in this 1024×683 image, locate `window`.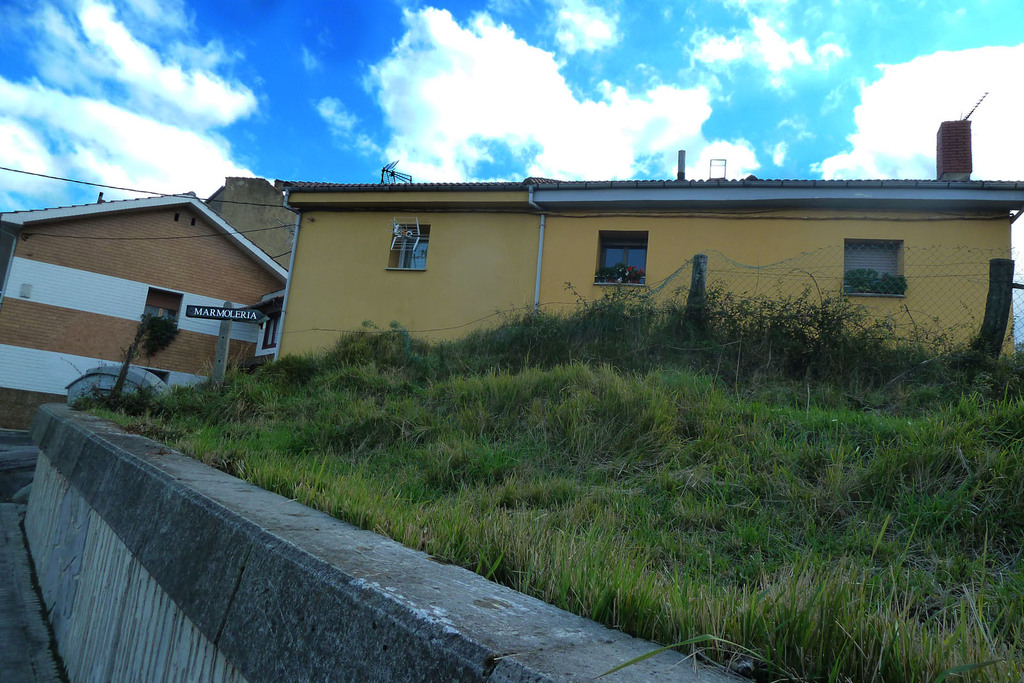
Bounding box: bbox(388, 220, 430, 275).
